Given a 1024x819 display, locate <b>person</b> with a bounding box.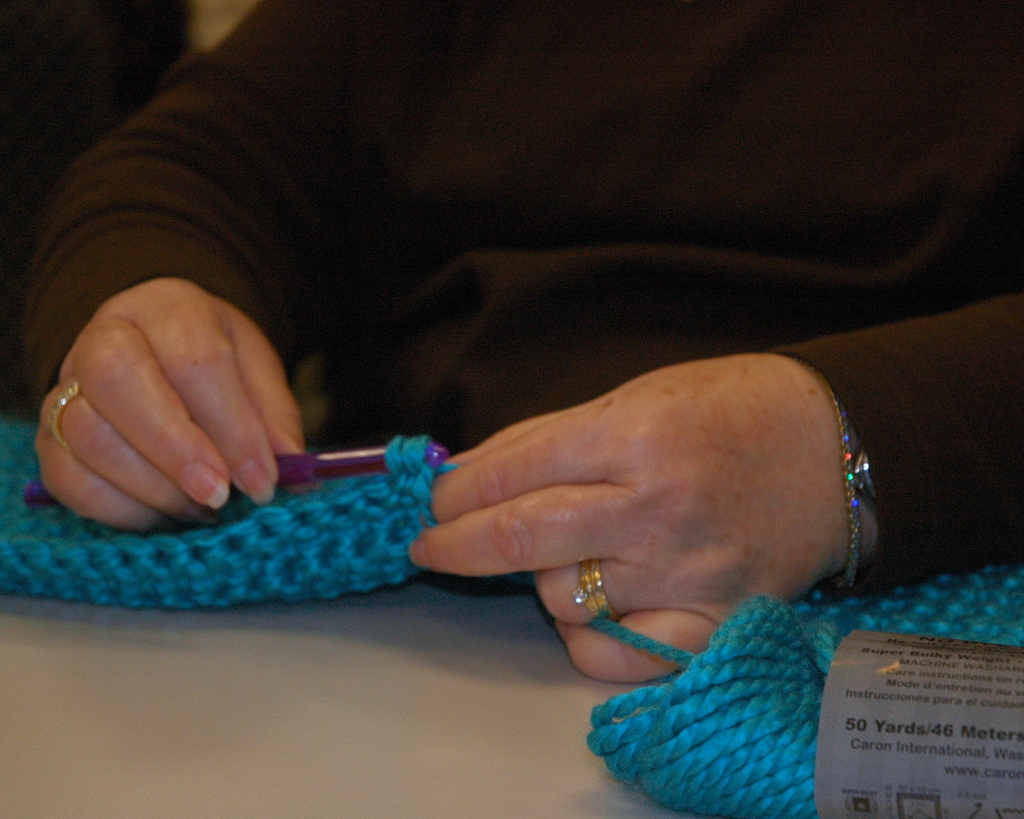
Located: BBox(0, 0, 1023, 685).
